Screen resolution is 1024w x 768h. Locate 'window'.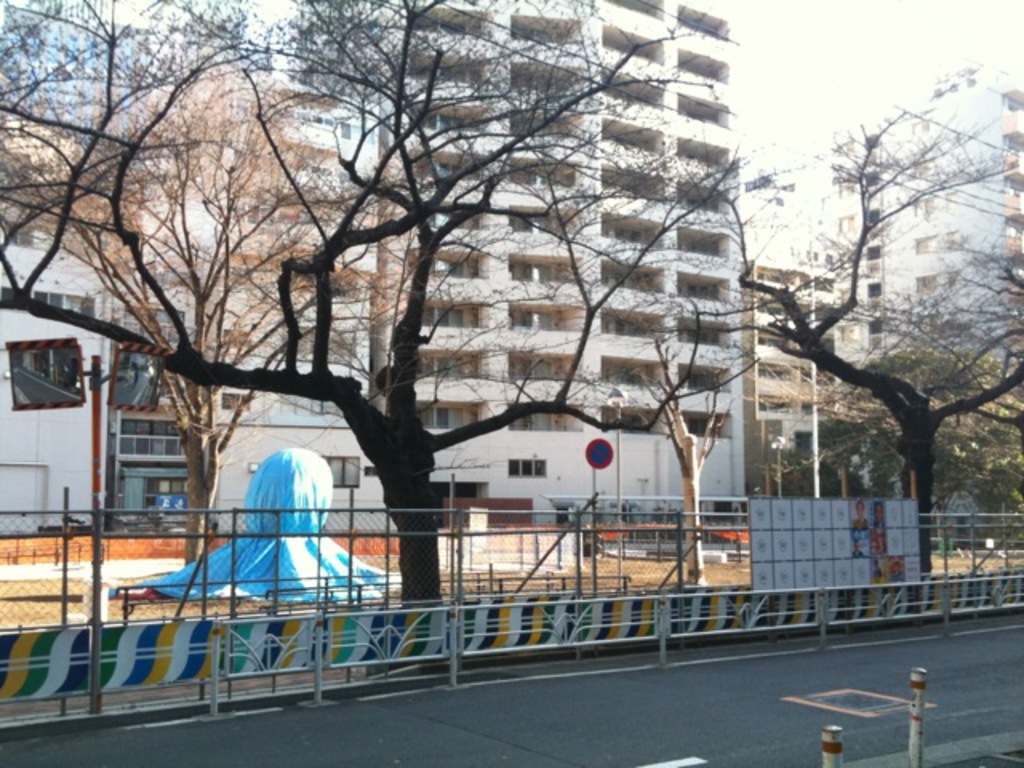
[680,414,728,438].
